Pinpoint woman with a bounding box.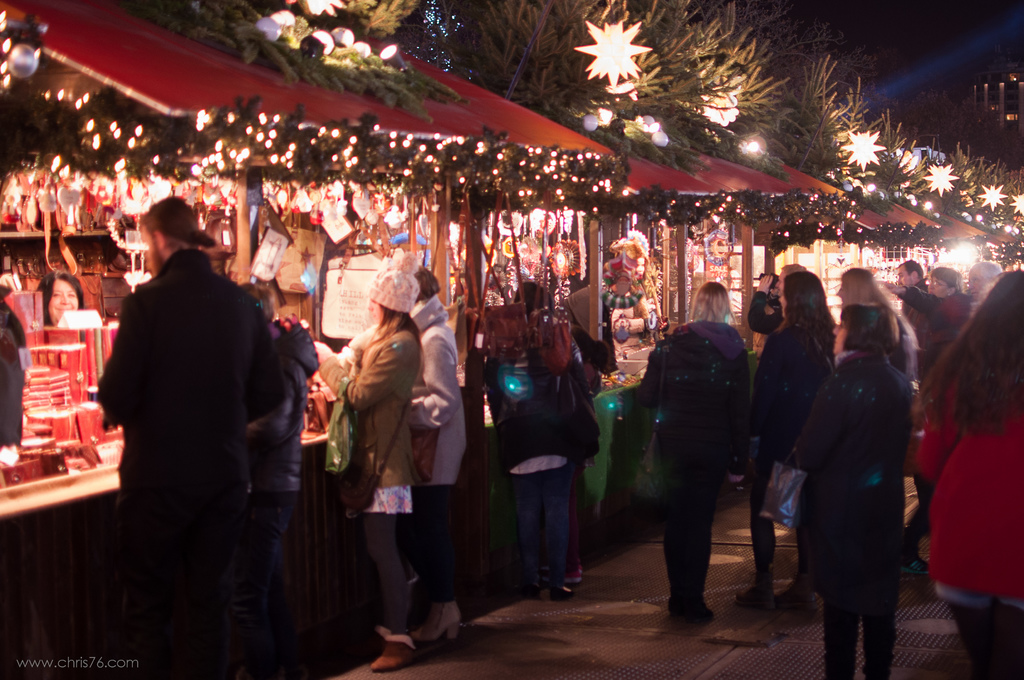
pyautogui.locateOnScreen(840, 271, 931, 367).
